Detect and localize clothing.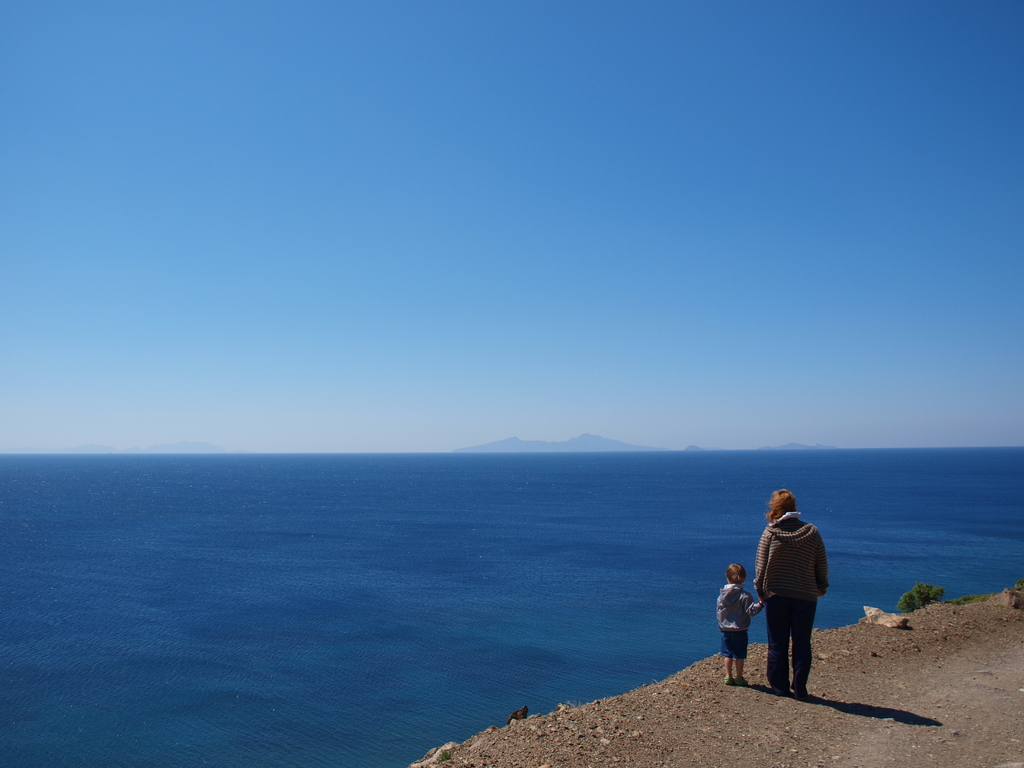
Localized at [714, 584, 758, 664].
